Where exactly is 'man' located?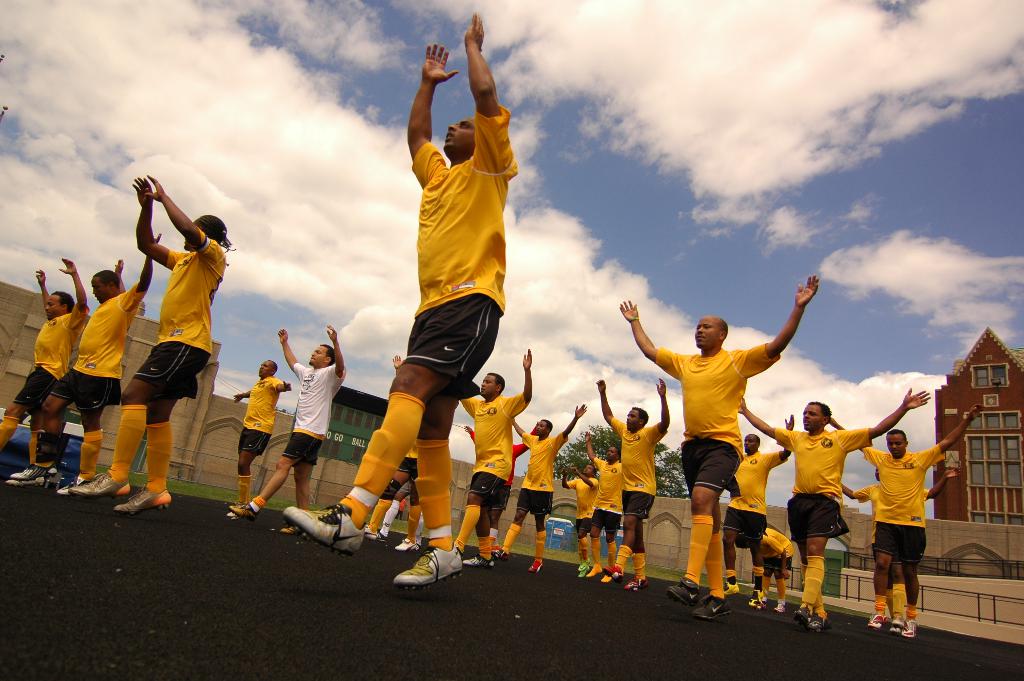
Its bounding box is 0/254/93/487.
